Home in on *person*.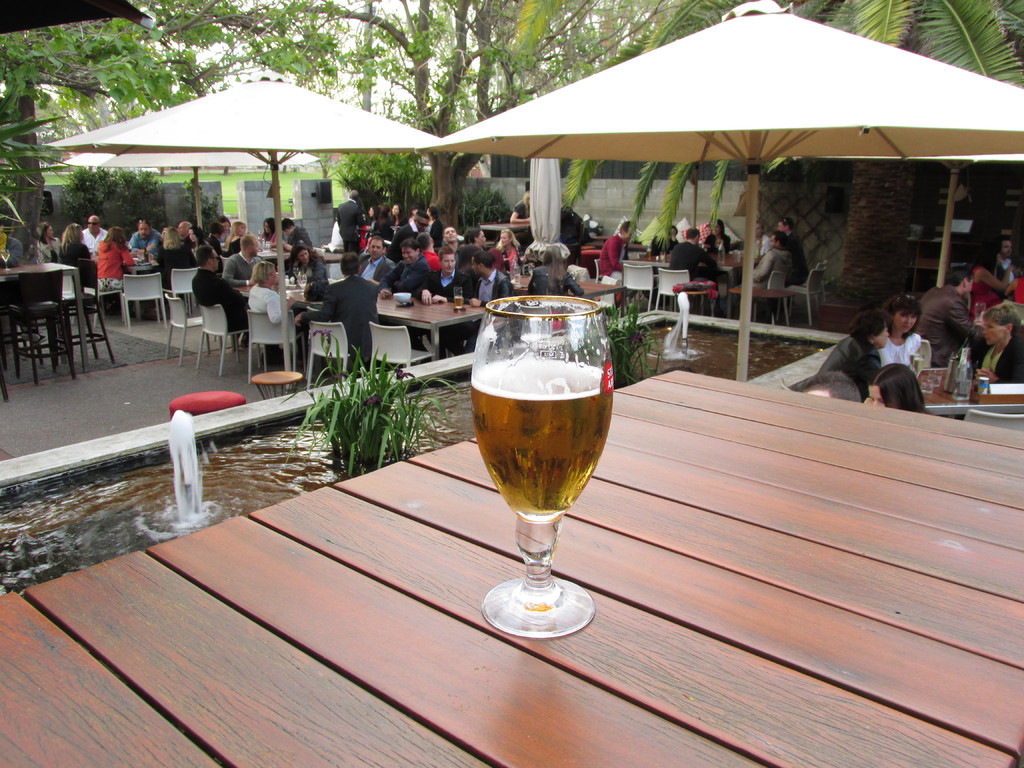
Homed in at Rect(973, 303, 1023, 383).
